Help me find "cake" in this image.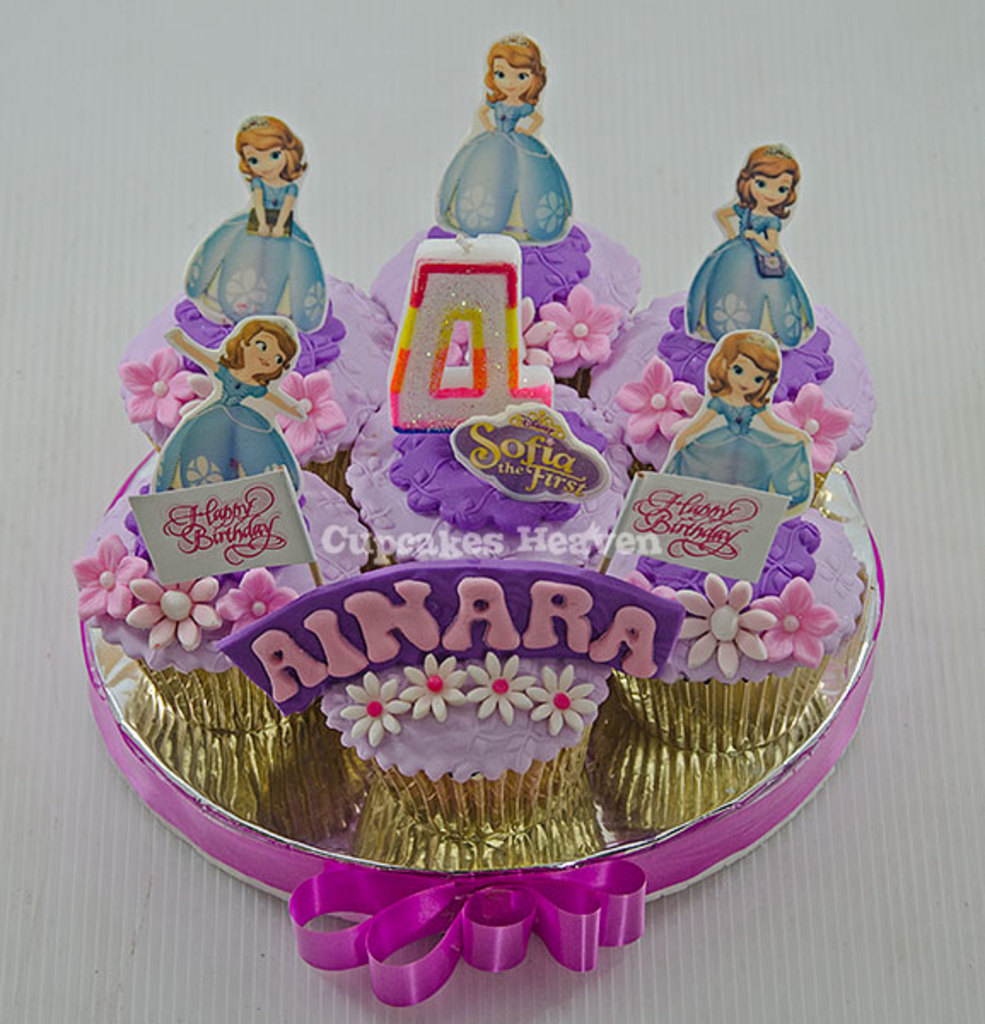
Found it: {"x1": 212, "y1": 561, "x2": 681, "y2": 824}.
